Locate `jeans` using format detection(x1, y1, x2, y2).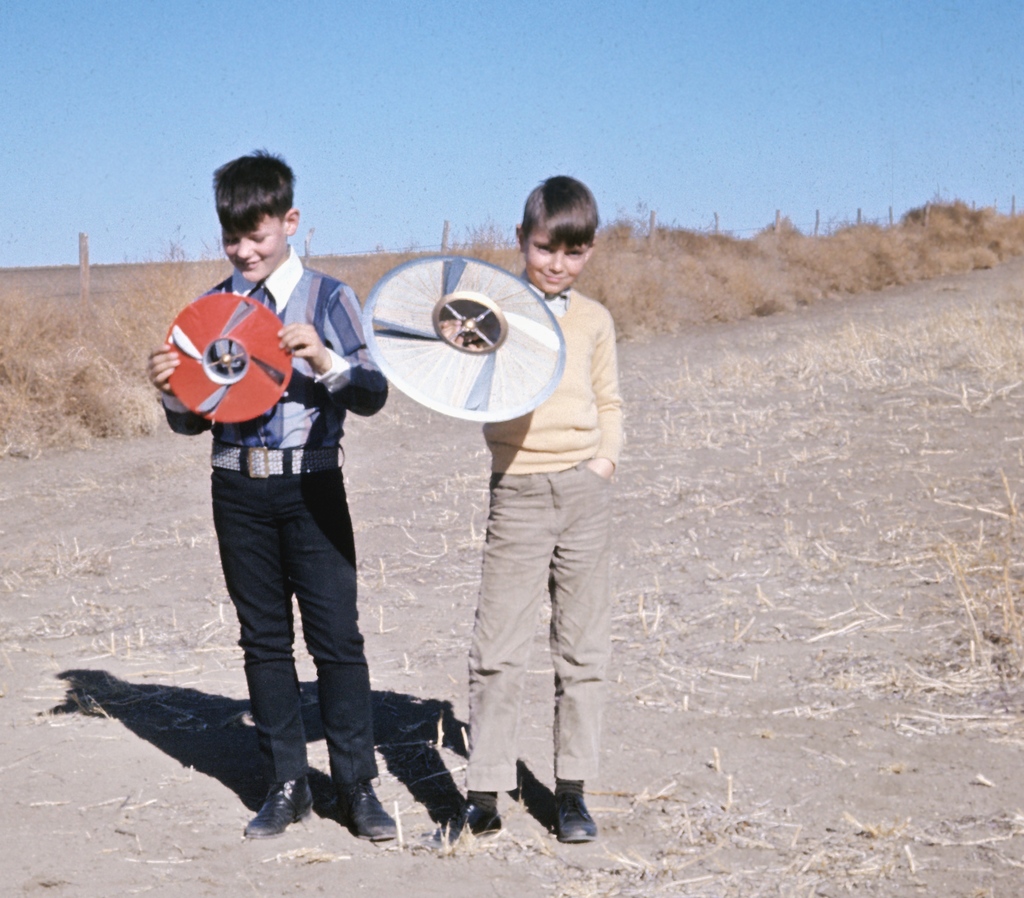
detection(462, 475, 617, 806).
